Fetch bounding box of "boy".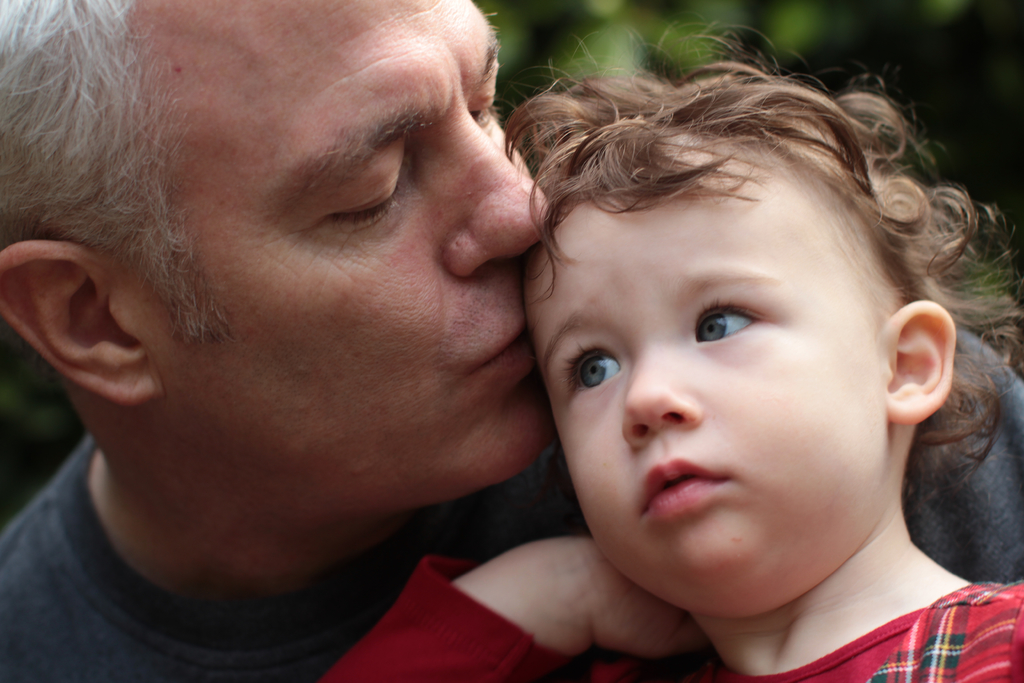
Bbox: [325,21,1023,682].
